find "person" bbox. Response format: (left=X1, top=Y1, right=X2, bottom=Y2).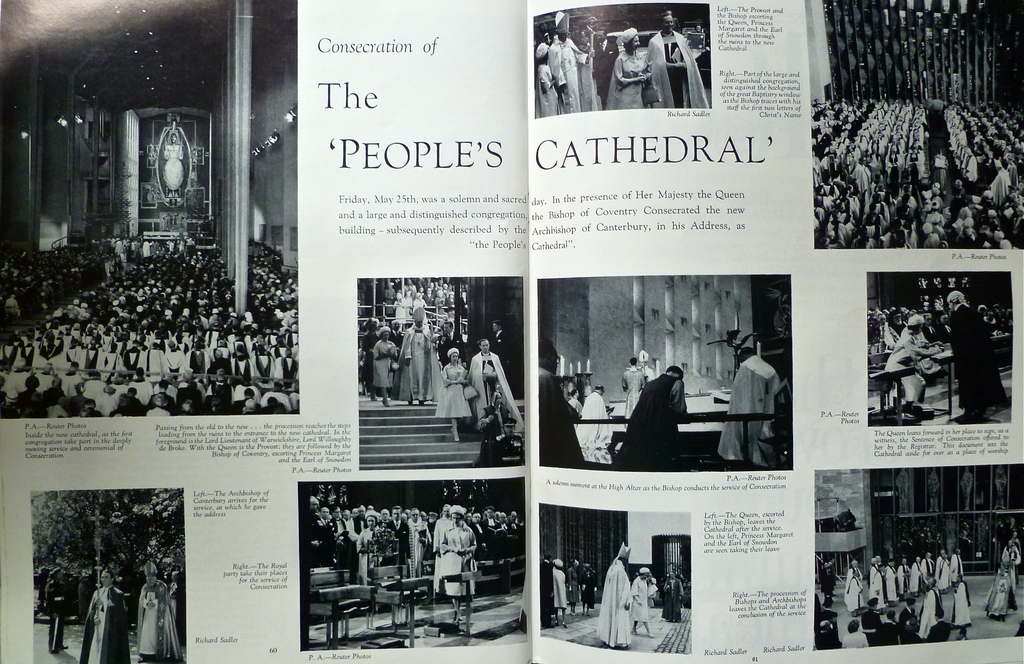
(left=42, top=572, right=68, bottom=652).
